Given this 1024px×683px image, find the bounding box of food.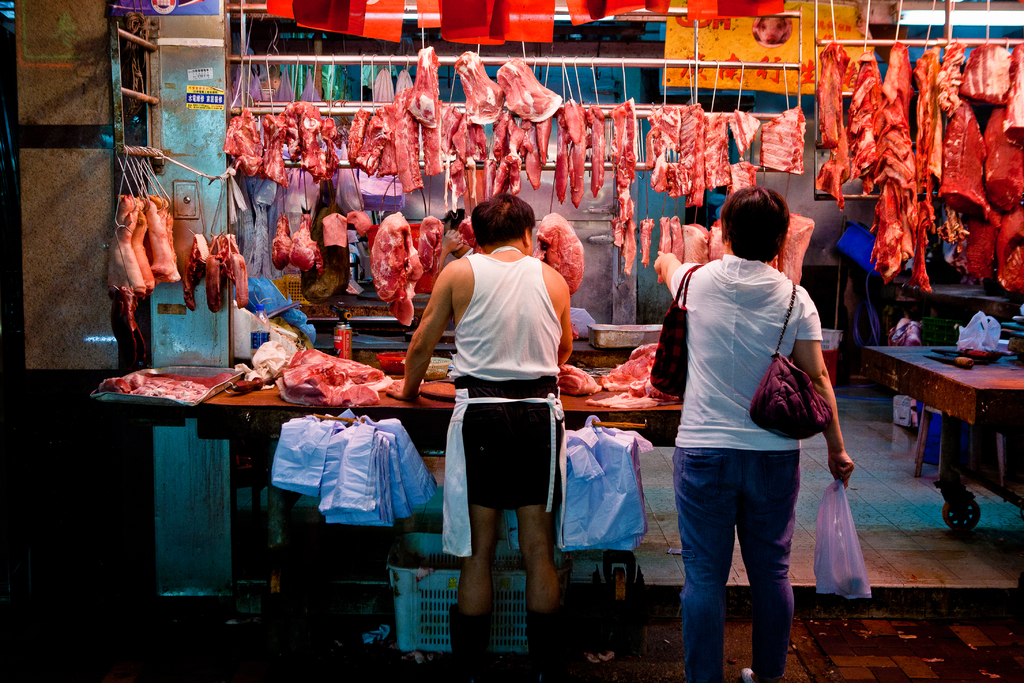
(left=611, top=215, right=627, bottom=250).
